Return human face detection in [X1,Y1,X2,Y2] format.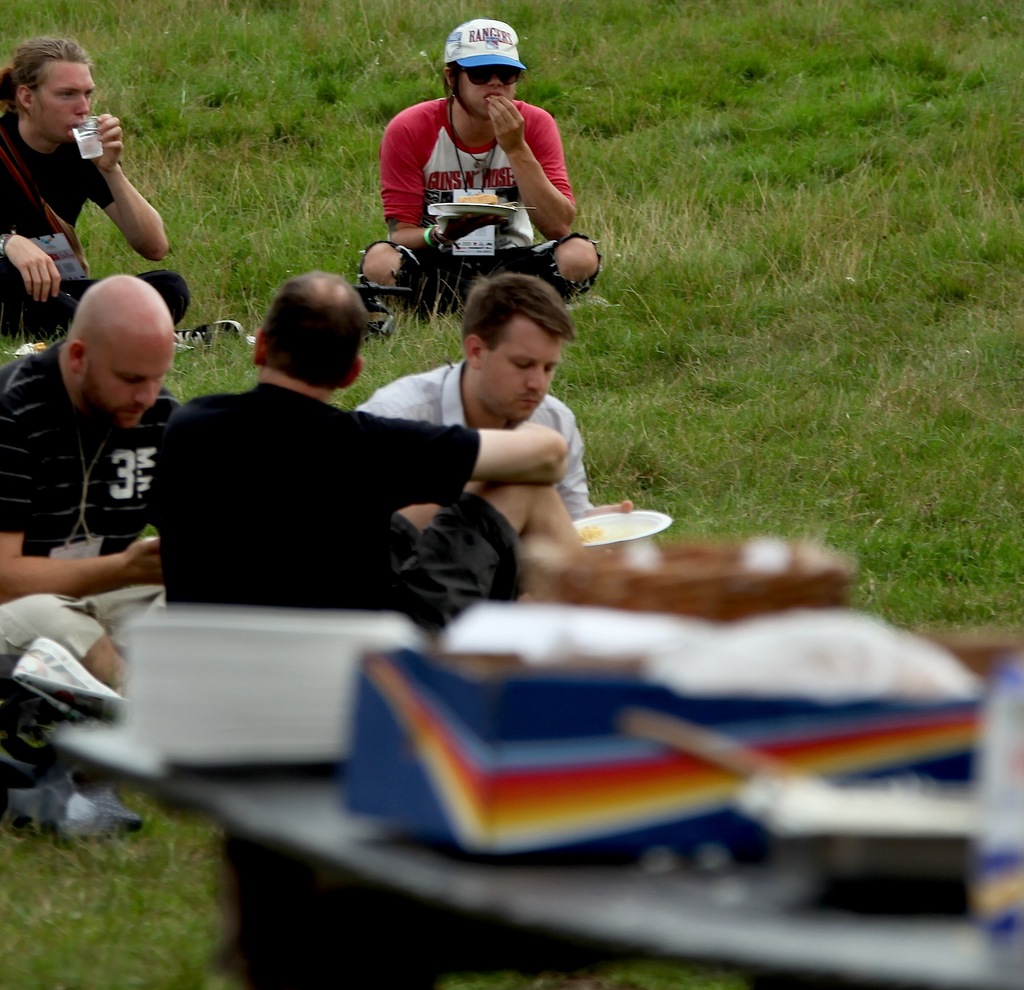
[457,68,520,114].
